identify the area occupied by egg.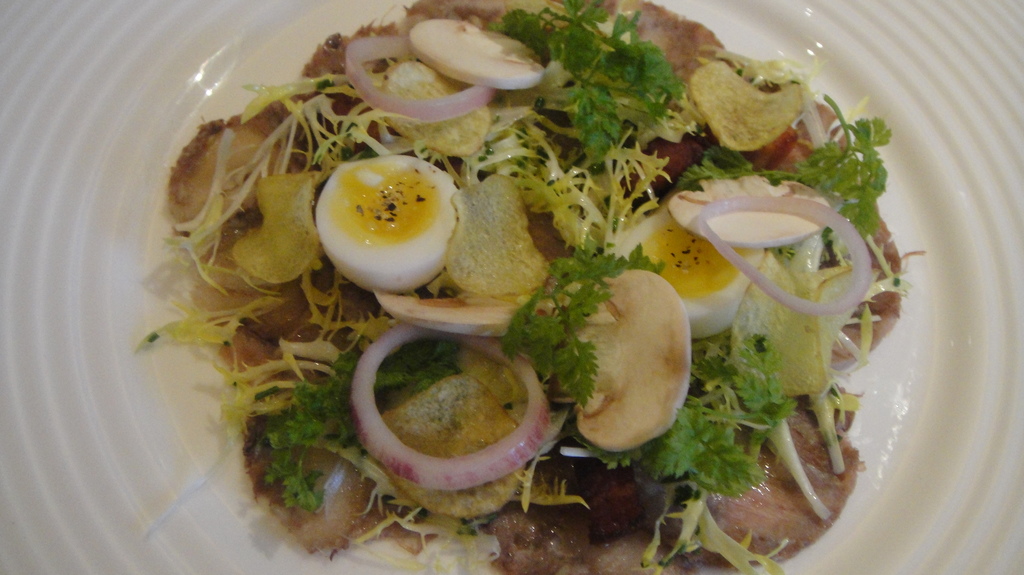
Area: BBox(312, 157, 461, 295).
